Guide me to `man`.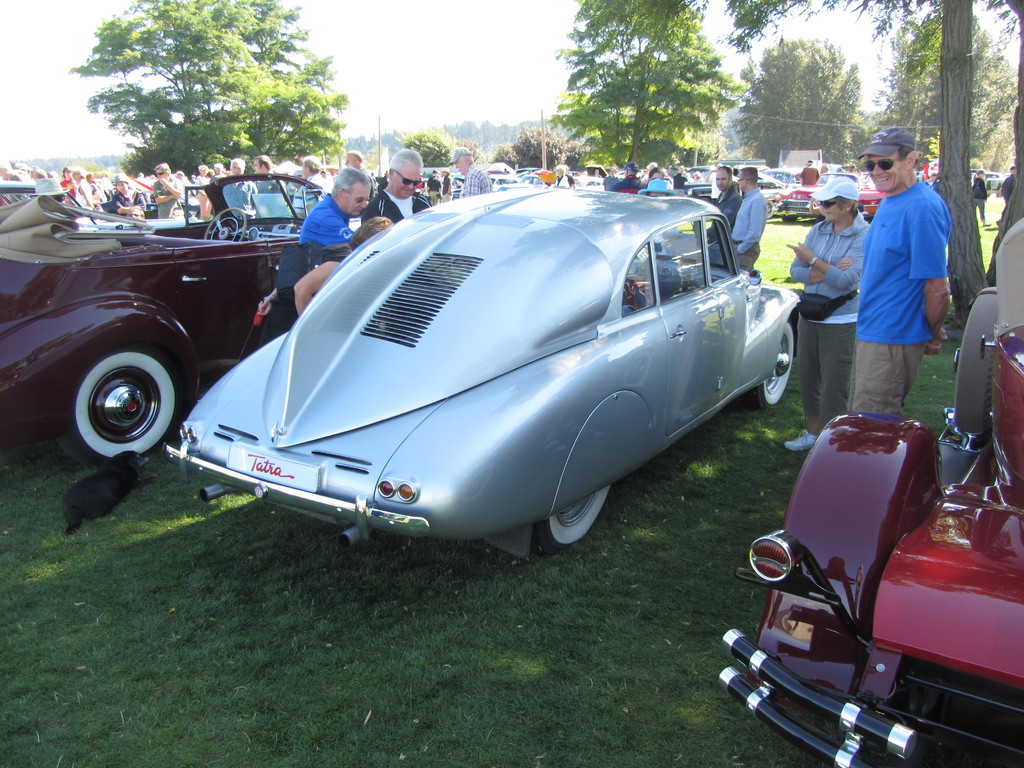
Guidance: 446/147/492/195.
